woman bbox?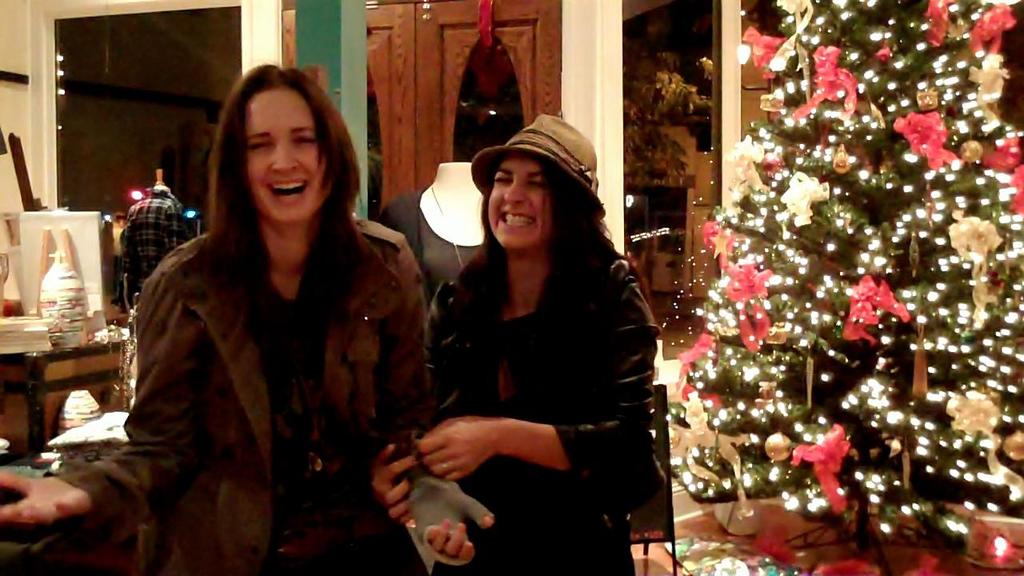
BBox(94, 74, 424, 575)
